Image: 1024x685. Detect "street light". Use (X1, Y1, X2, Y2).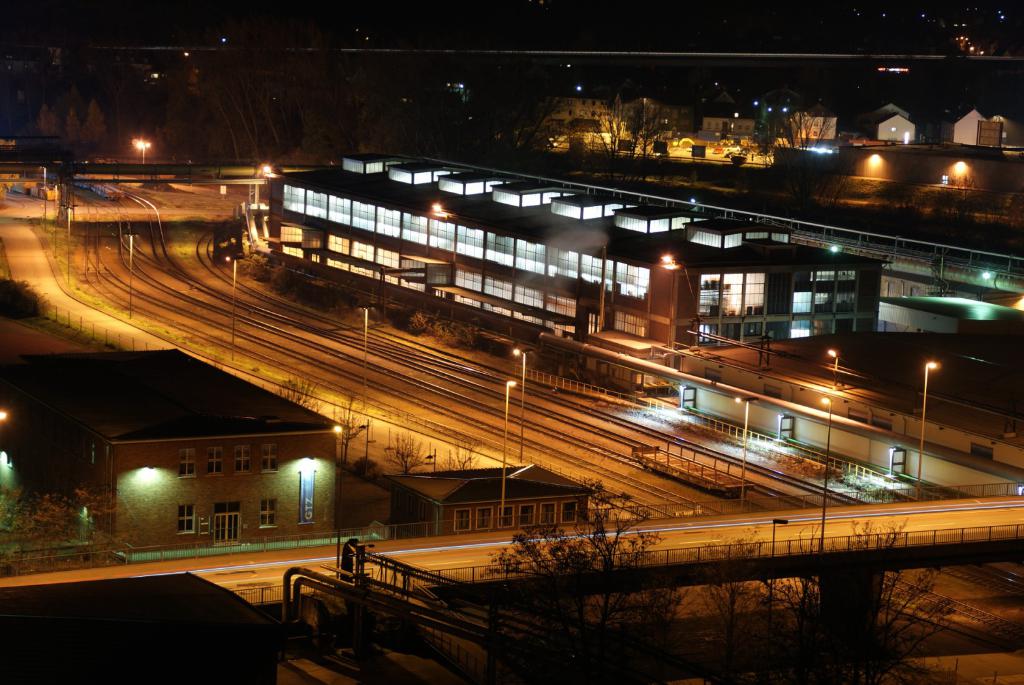
(328, 423, 347, 581).
